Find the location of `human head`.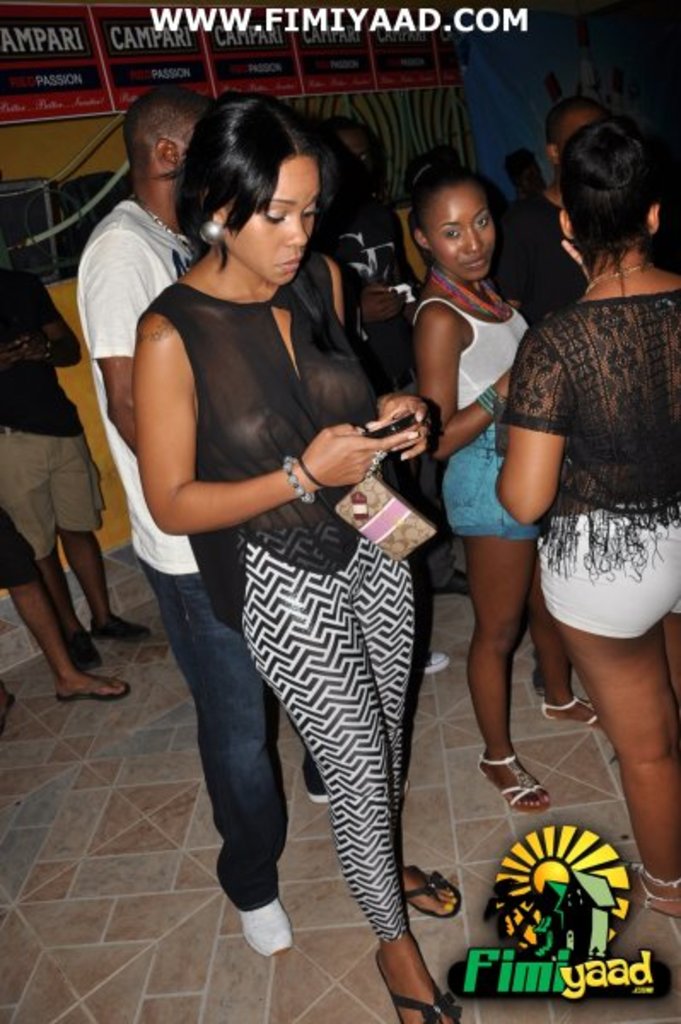
Location: (539, 94, 613, 174).
